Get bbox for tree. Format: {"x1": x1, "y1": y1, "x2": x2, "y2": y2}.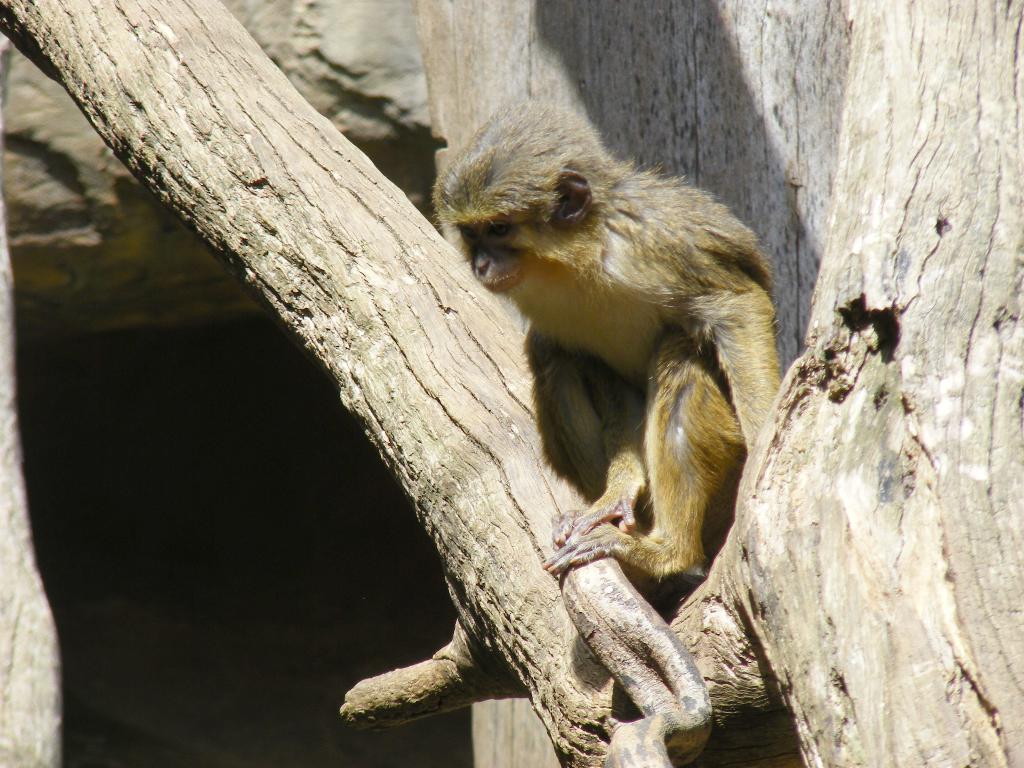
{"x1": 0, "y1": 29, "x2": 68, "y2": 767}.
